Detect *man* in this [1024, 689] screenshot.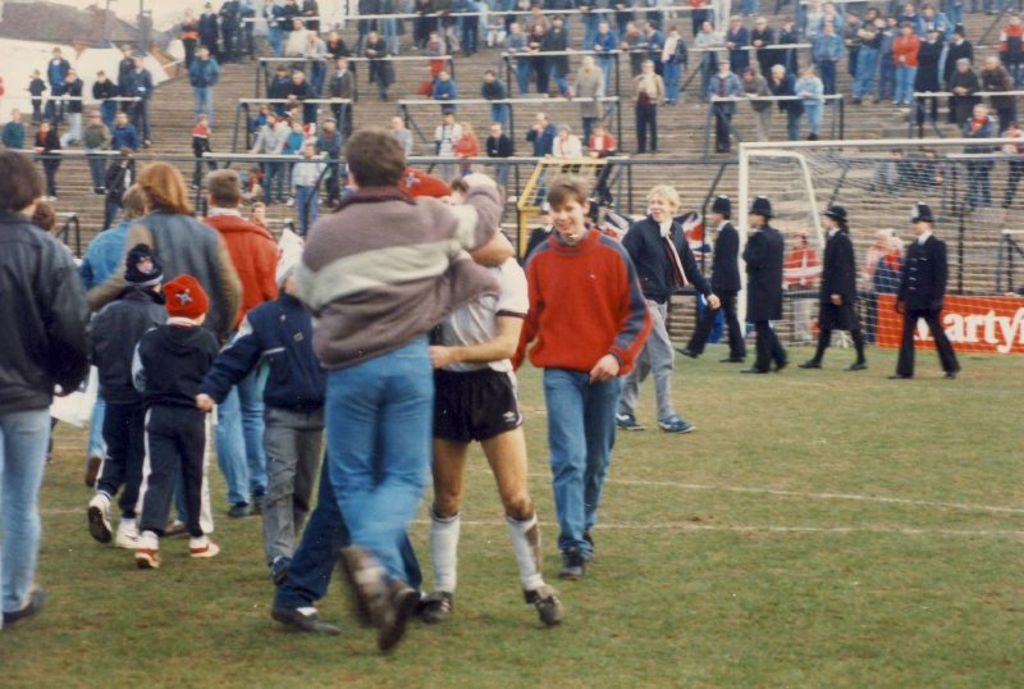
Detection: left=120, top=58, right=151, bottom=147.
